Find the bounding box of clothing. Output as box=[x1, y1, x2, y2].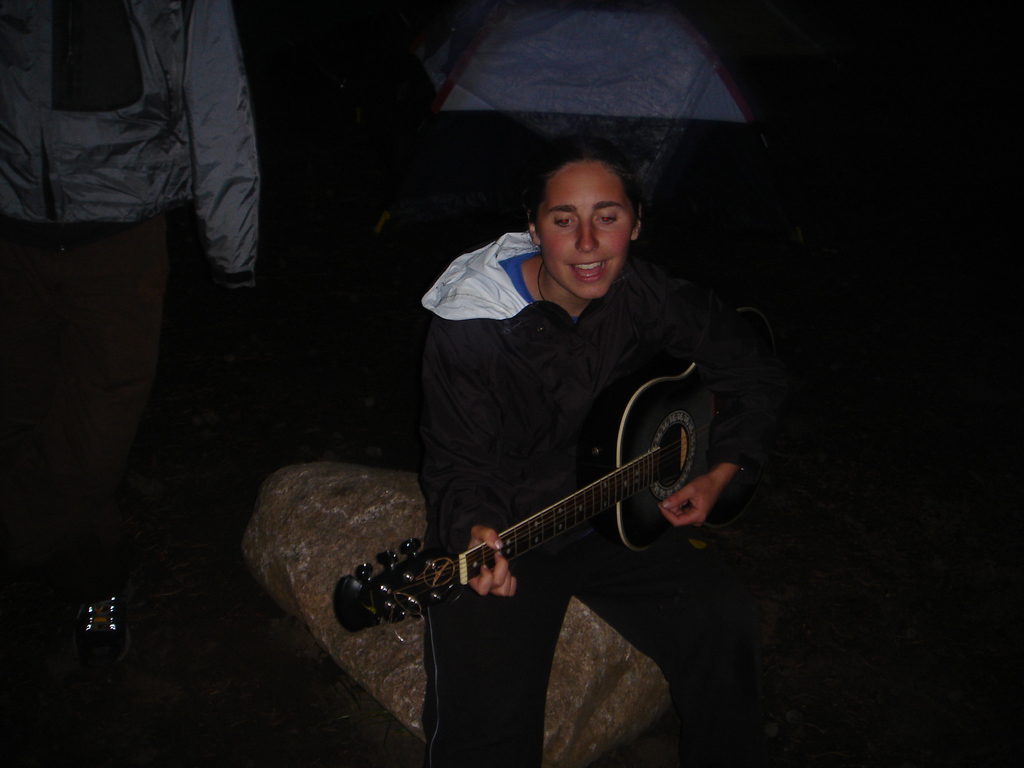
box=[382, 180, 761, 700].
